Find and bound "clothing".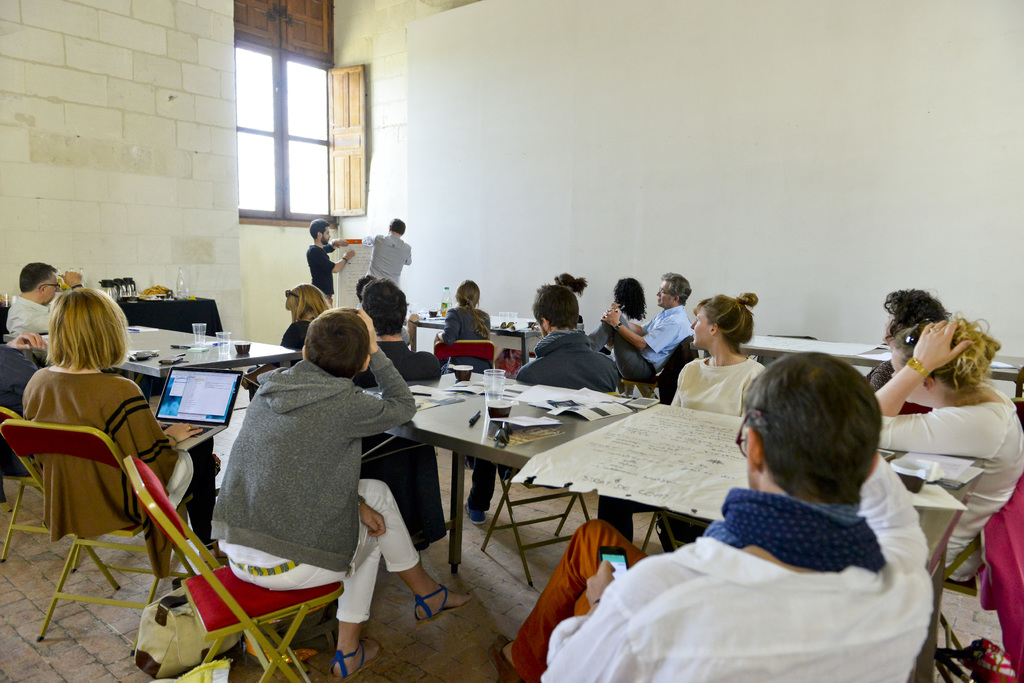
Bound: {"left": 646, "top": 303, "right": 692, "bottom": 373}.
